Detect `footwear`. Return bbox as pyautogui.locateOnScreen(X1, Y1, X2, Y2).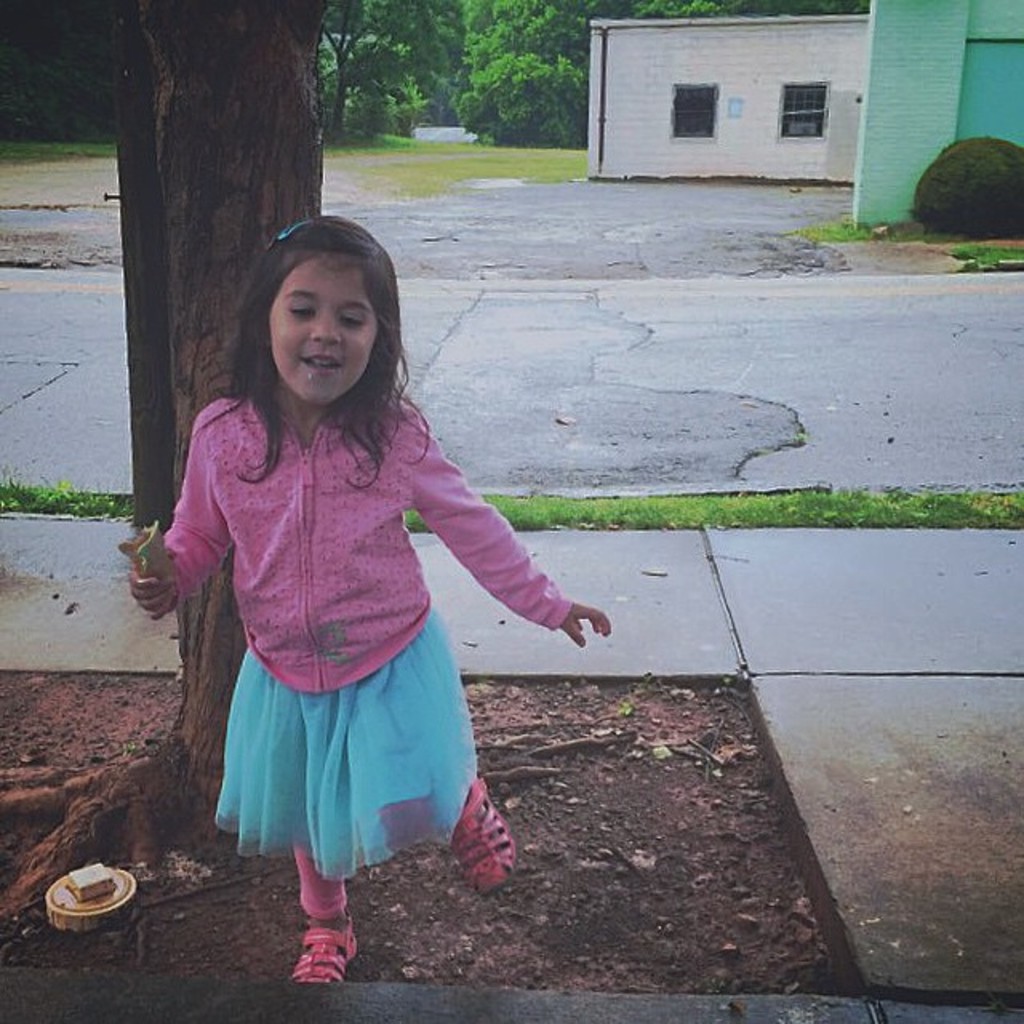
pyautogui.locateOnScreen(286, 910, 360, 986).
